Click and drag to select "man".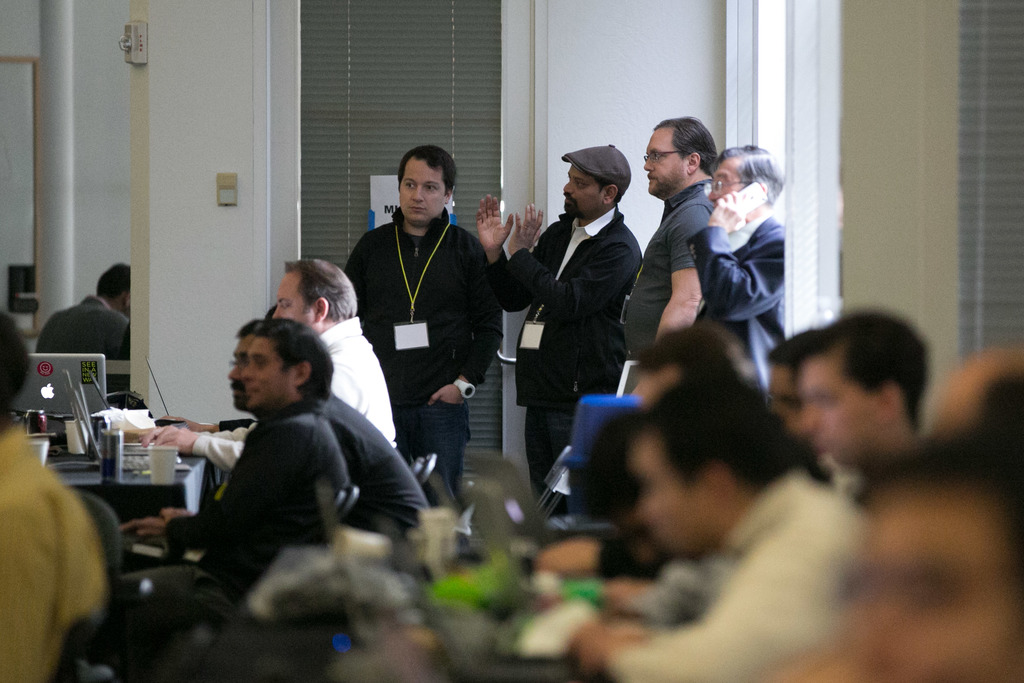
Selection: bbox(35, 259, 133, 359).
